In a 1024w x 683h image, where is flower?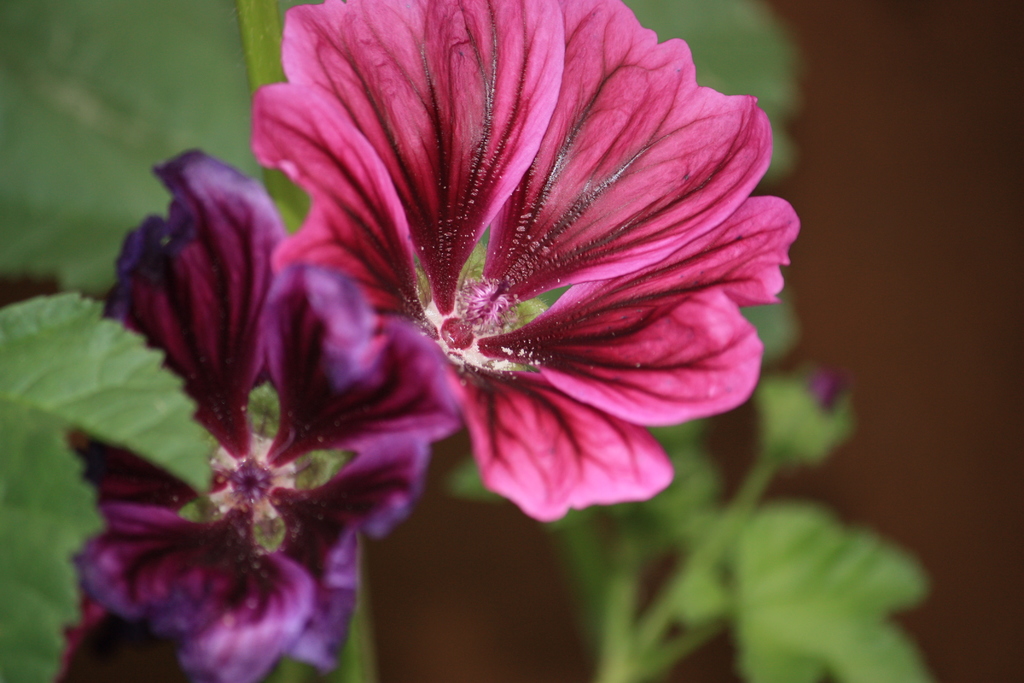
[left=250, top=0, right=797, bottom=521].
